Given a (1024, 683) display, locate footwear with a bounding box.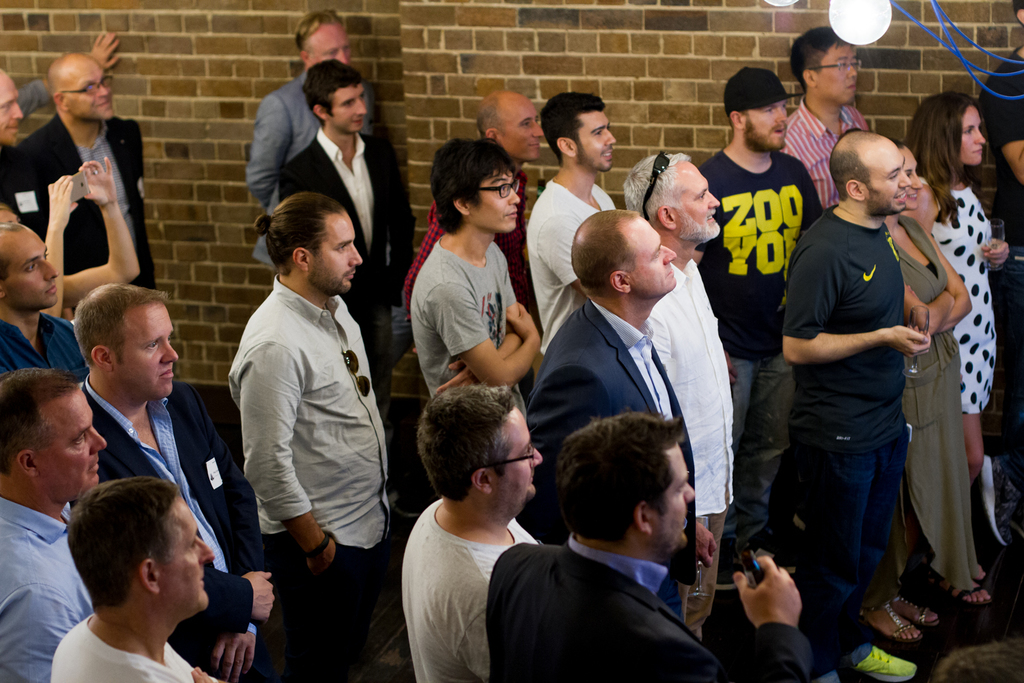
Located: 713,560,740,594.
